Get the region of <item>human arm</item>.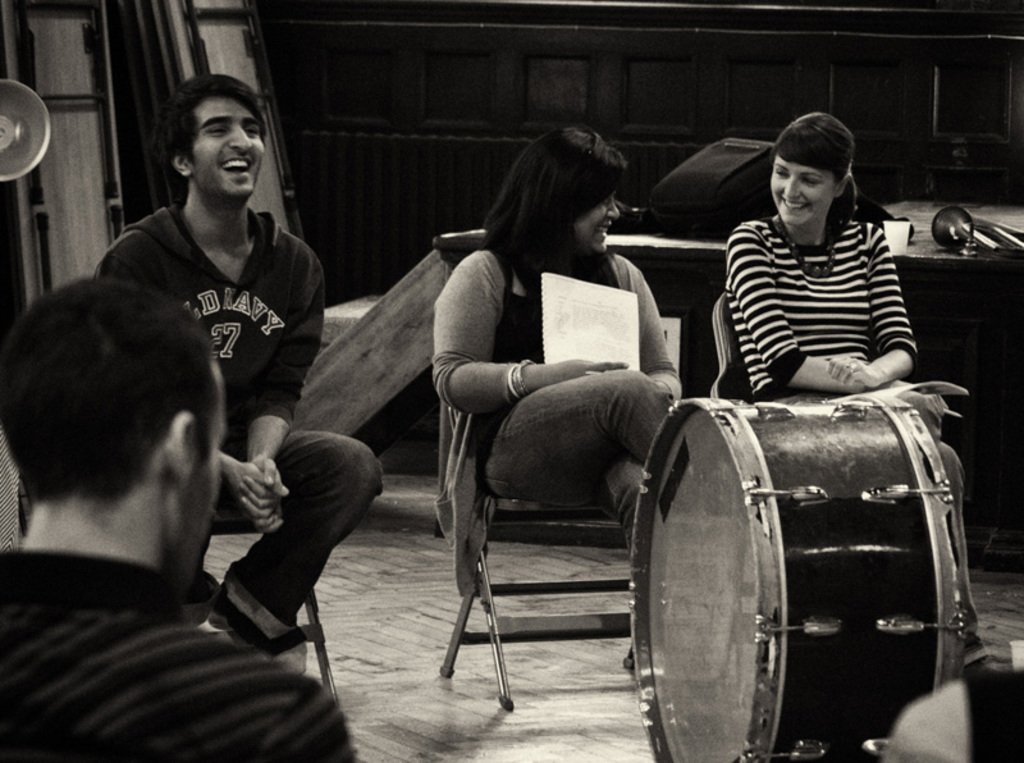
bbox(214, 435, 278, 547).
